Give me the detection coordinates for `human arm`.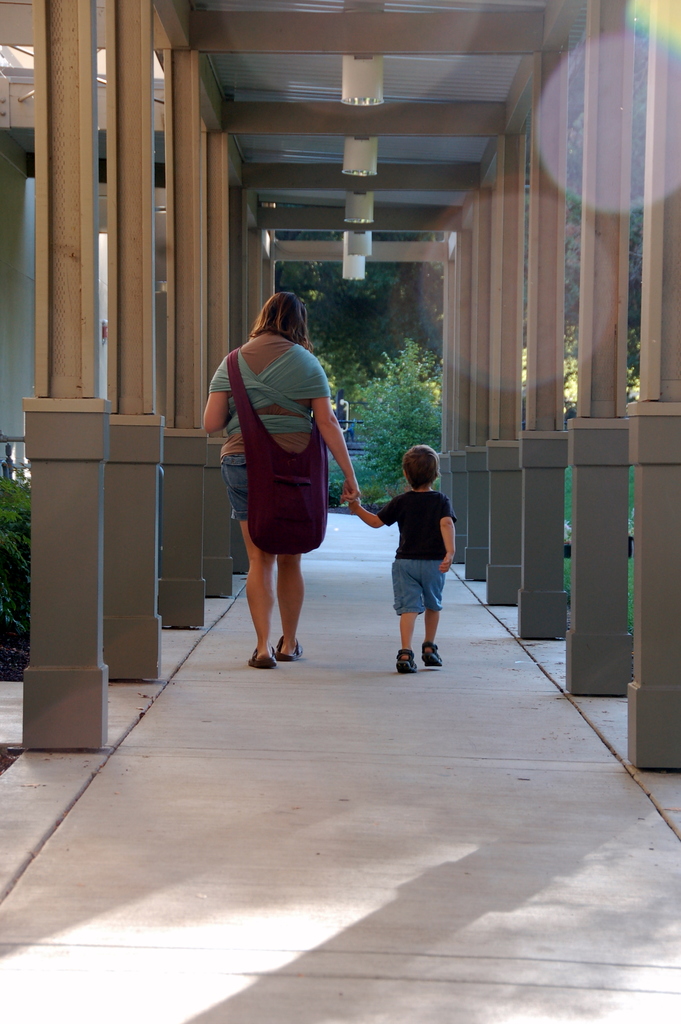
<bbox>201, 355, 230, 442</bbox>.
